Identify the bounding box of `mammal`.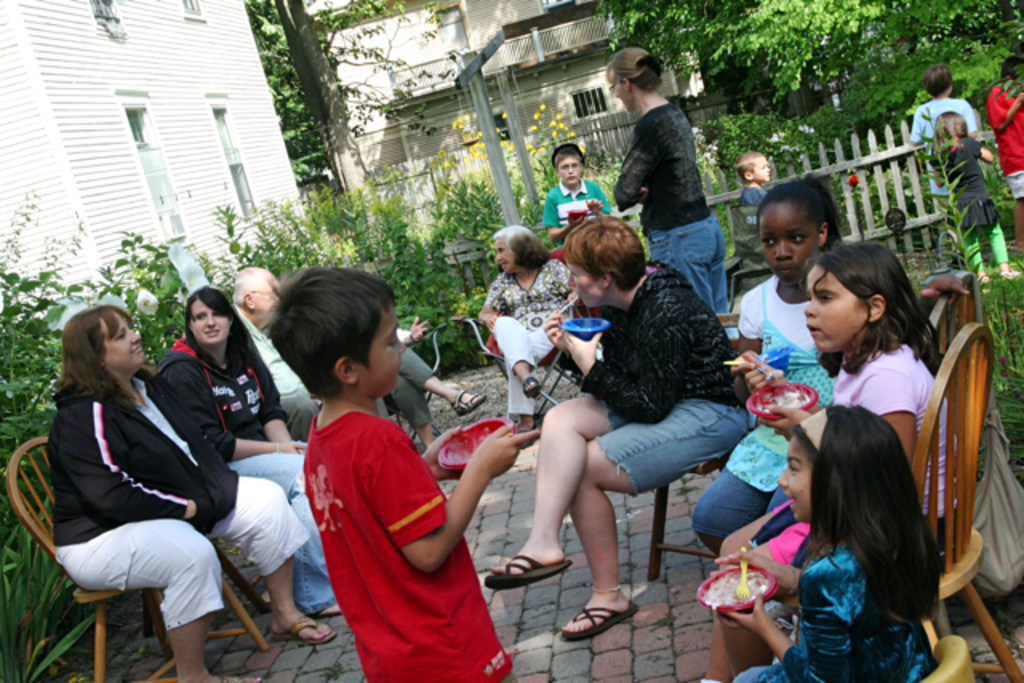
left=981, top=59, right=1022, bottom=245.
